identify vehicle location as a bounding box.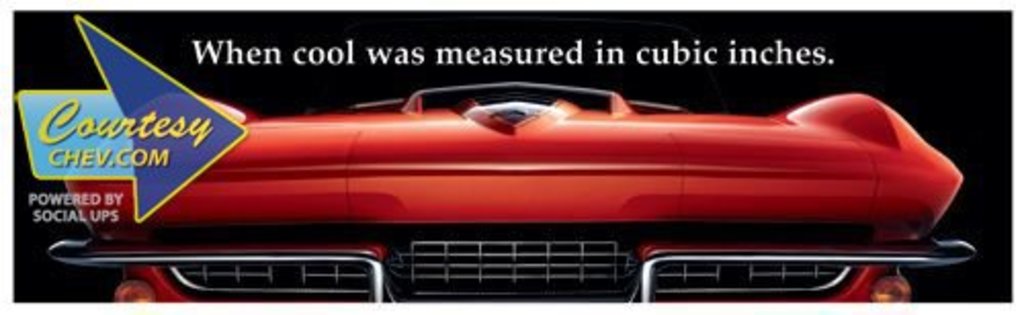
<box>53,78,977,313</box>.
